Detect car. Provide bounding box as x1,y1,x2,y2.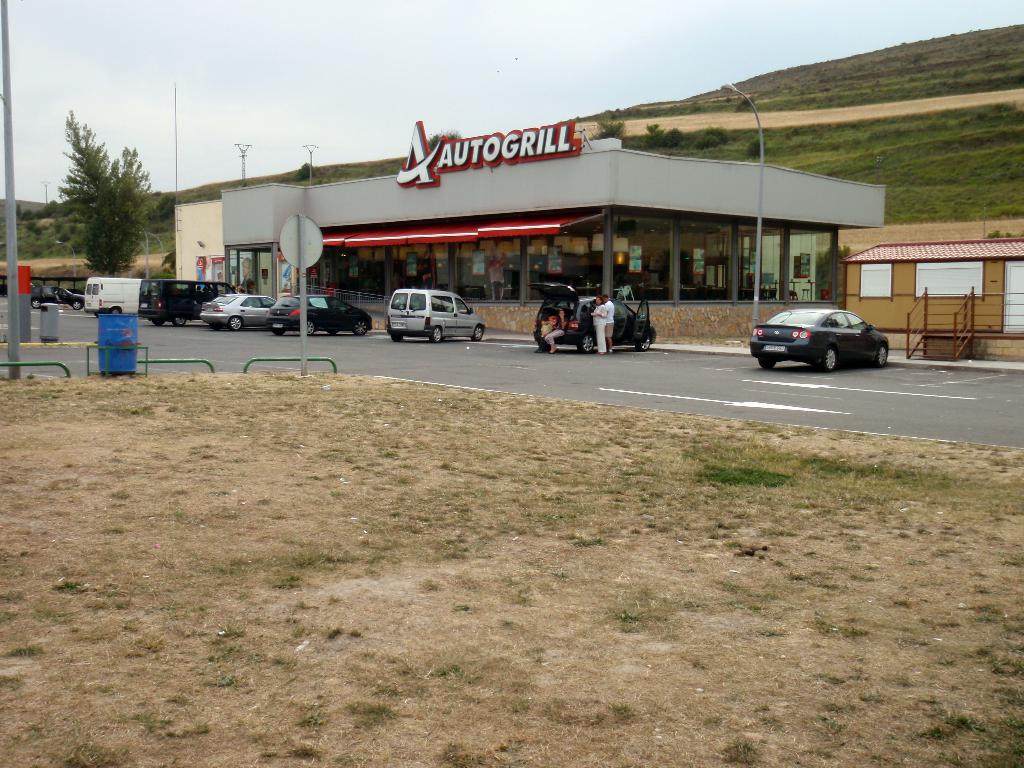
204,285,277,330.
